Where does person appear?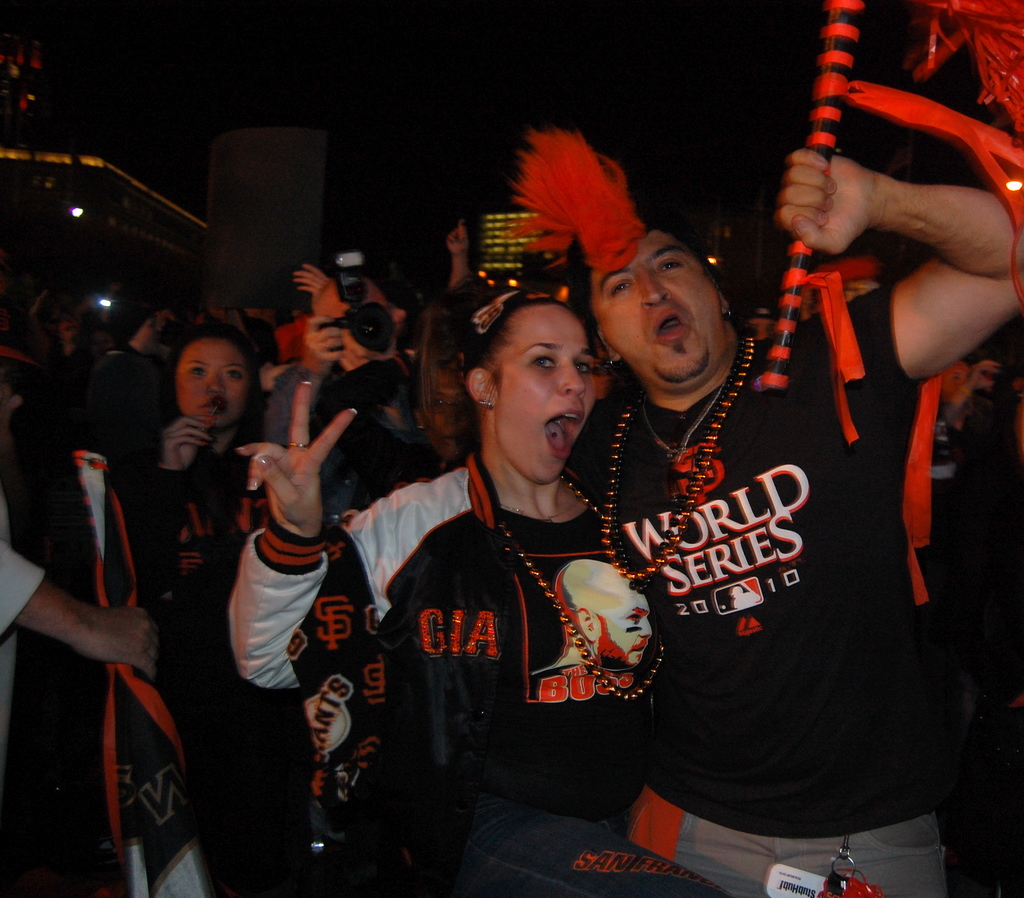
Appears at (x1=225, y1=267, x2=733, y2=897).
